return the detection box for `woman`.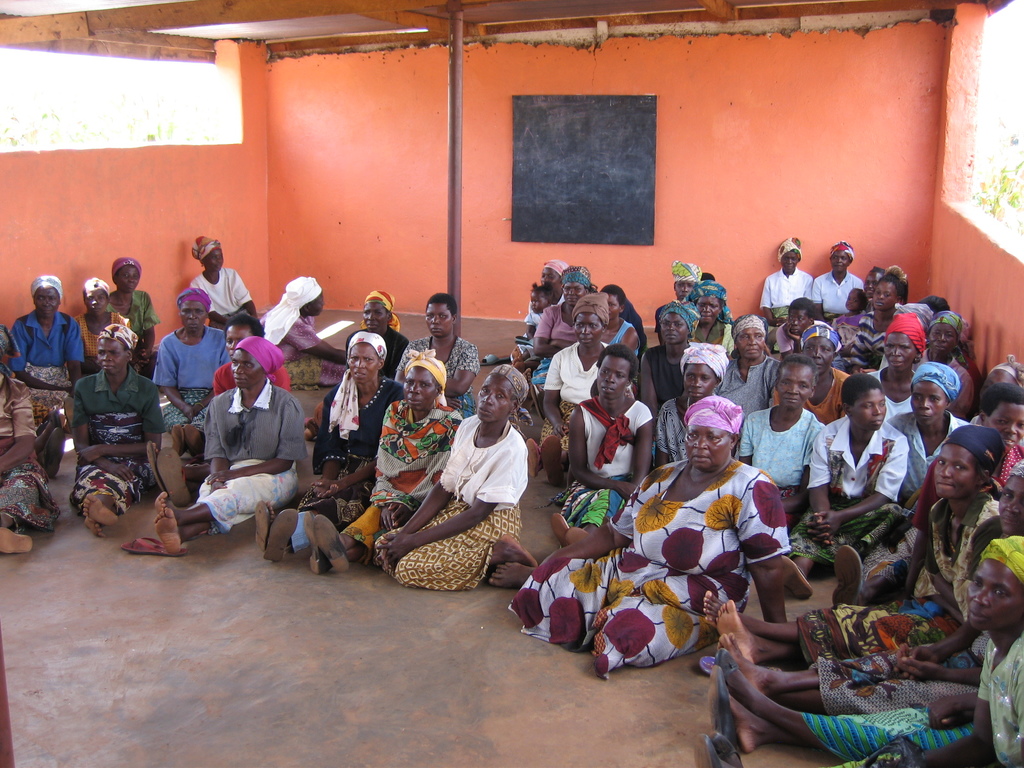
box=[716, 452, 1023, 710].
